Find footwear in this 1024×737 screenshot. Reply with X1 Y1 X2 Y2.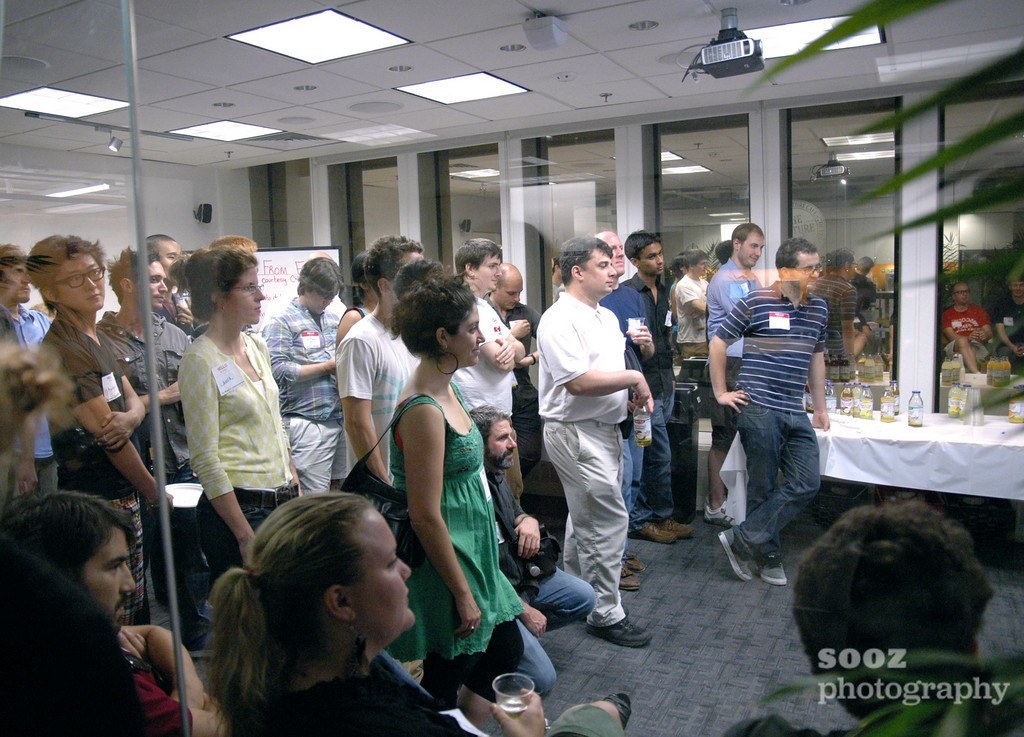
718 529 749 575.
